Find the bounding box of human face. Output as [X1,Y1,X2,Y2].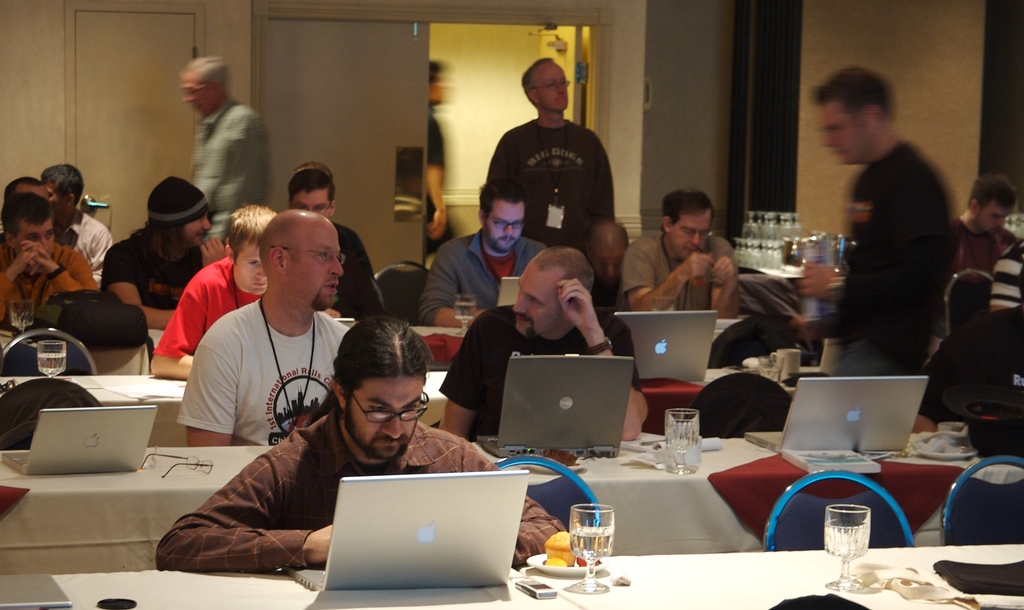
[286,227,346,310].
